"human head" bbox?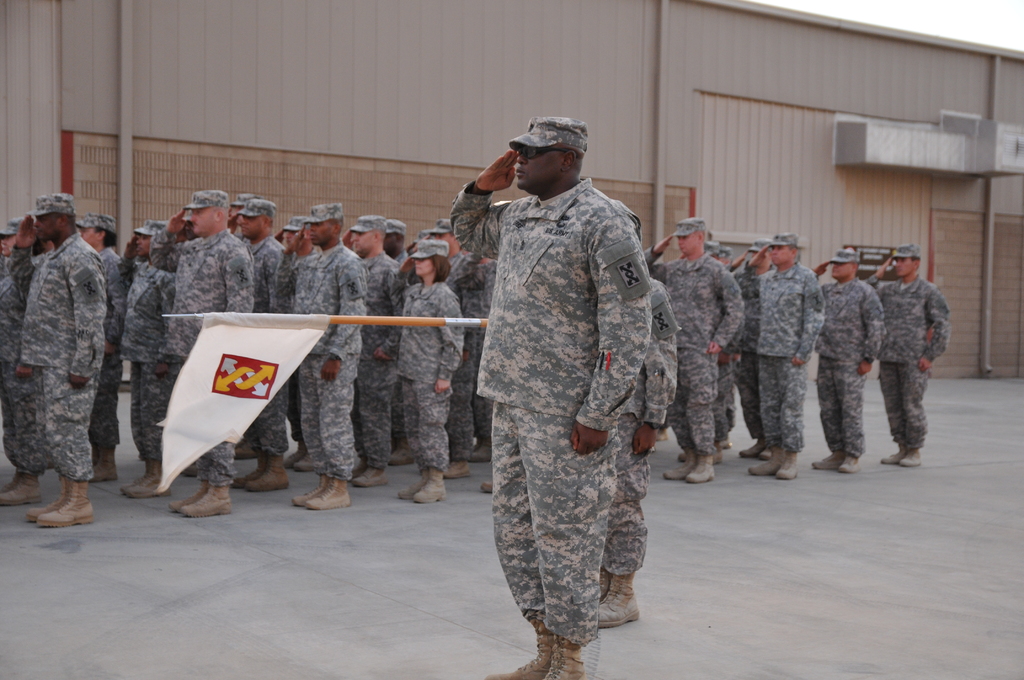
BBox(774, 232, 797, 266)
